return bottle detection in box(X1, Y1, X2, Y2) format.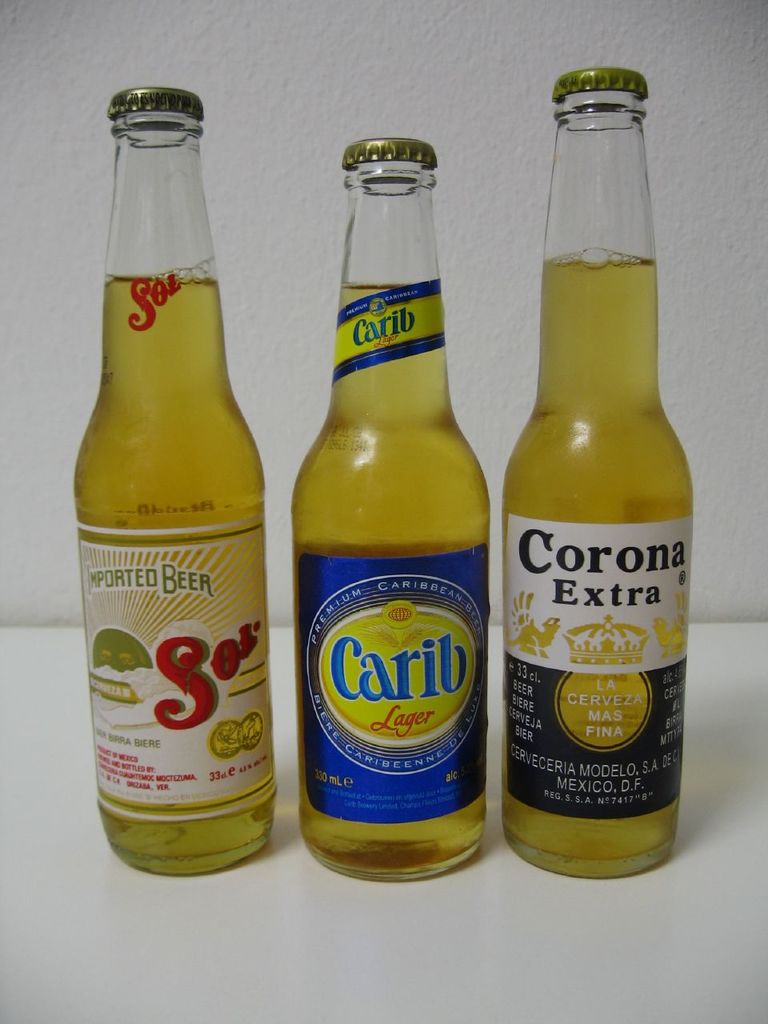
box(282, 139, 490, 880).
